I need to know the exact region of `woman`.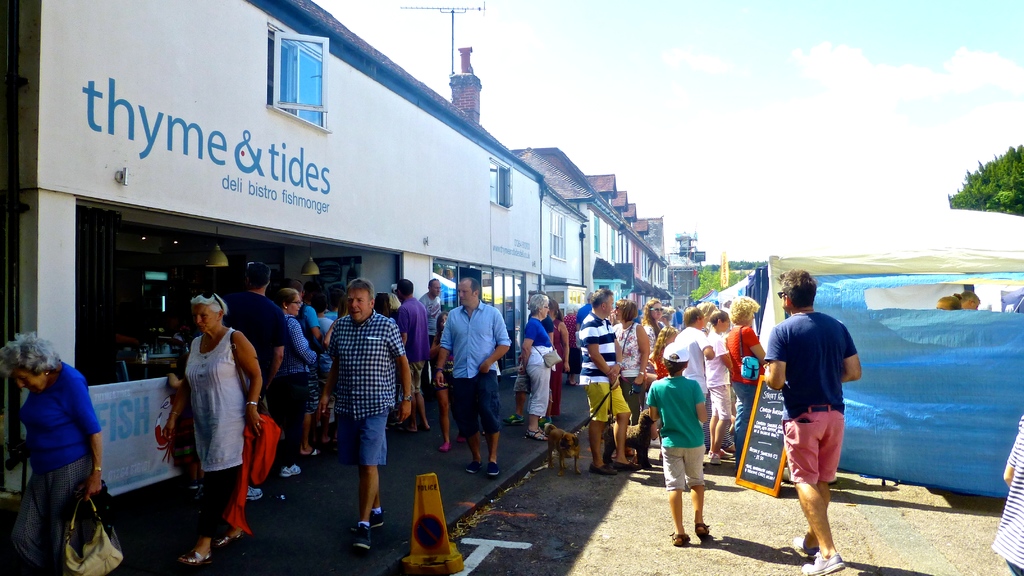
Region: 517, 292, 559, 440.
